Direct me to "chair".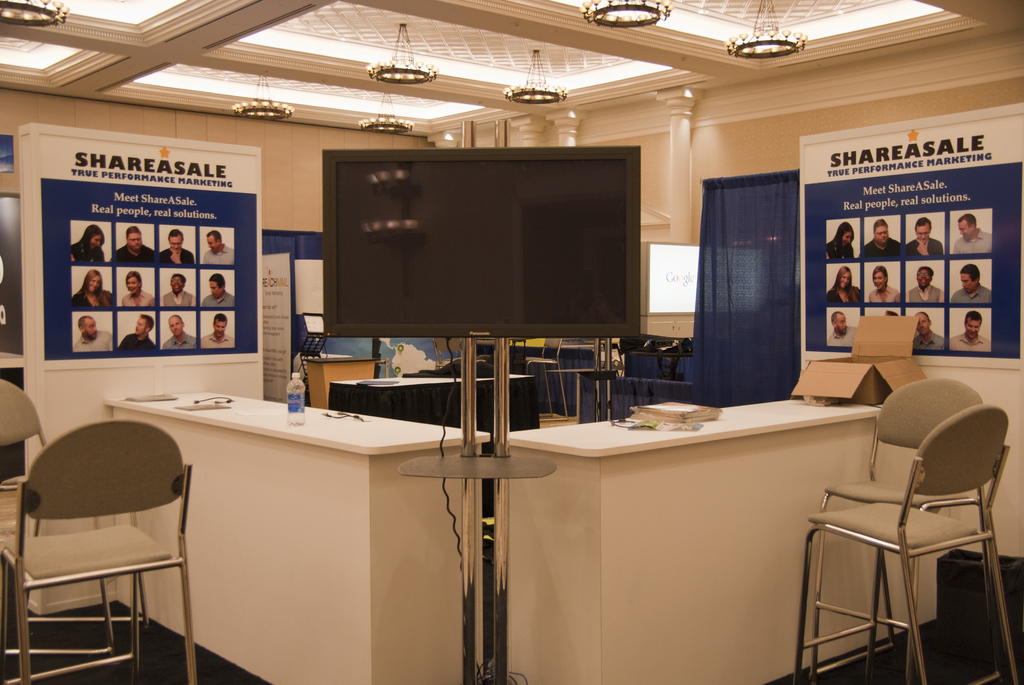
Direction: <region>811, 375, 1012, 684</region>.
